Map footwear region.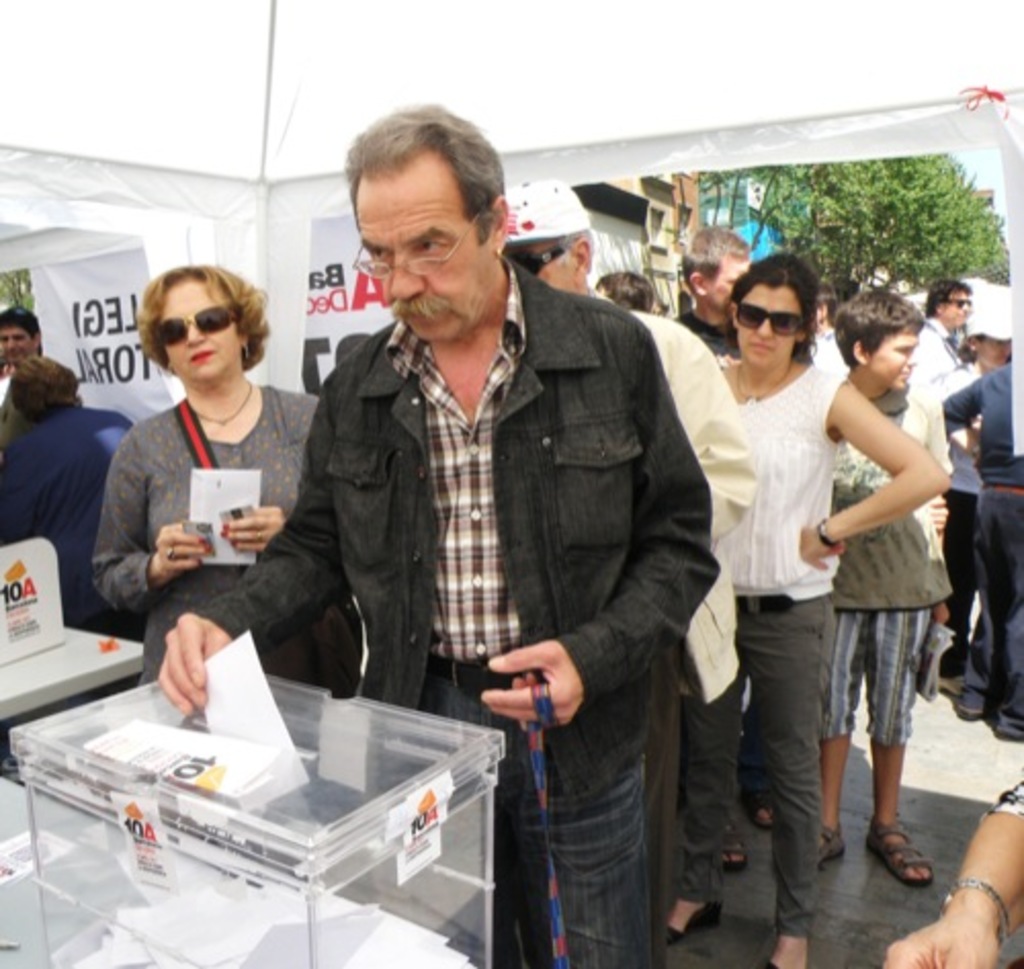
Mapped to 662,895,725,940.
